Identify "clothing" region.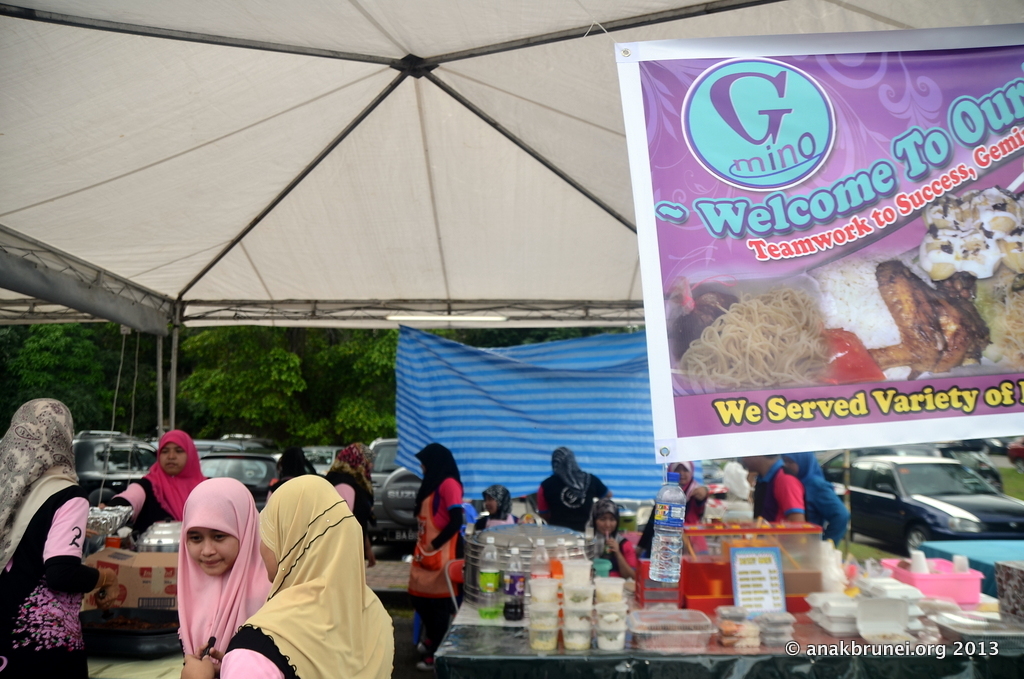
Region: (751, 462, 800, 527).
